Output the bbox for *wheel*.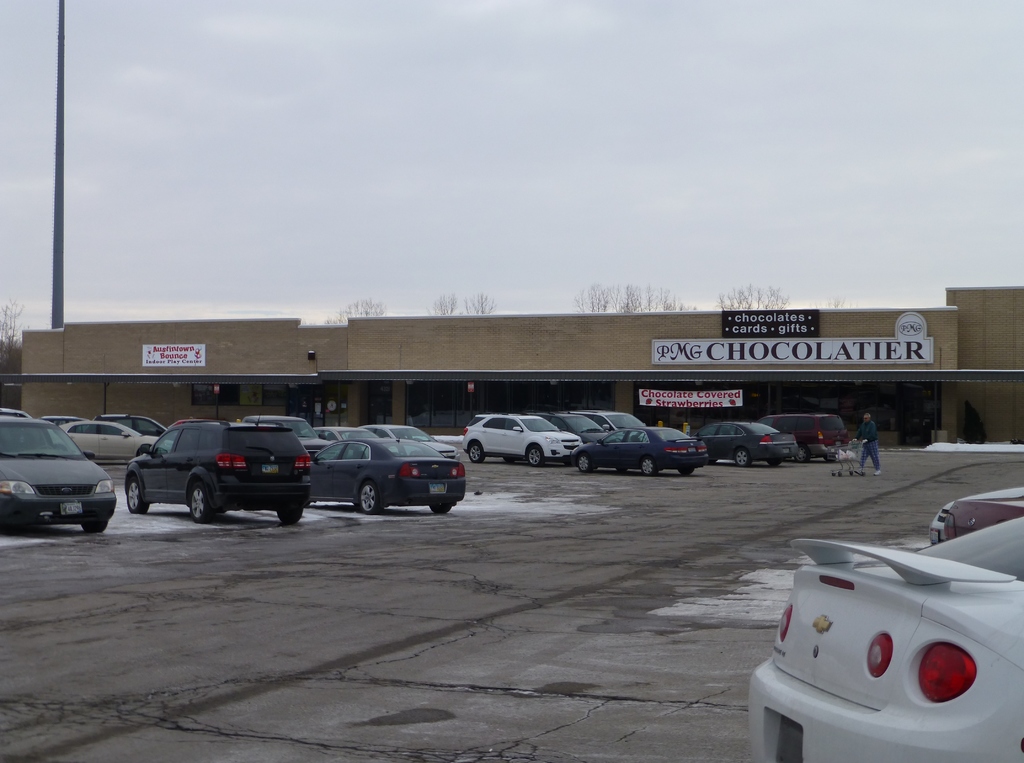
737/448/751/468.
